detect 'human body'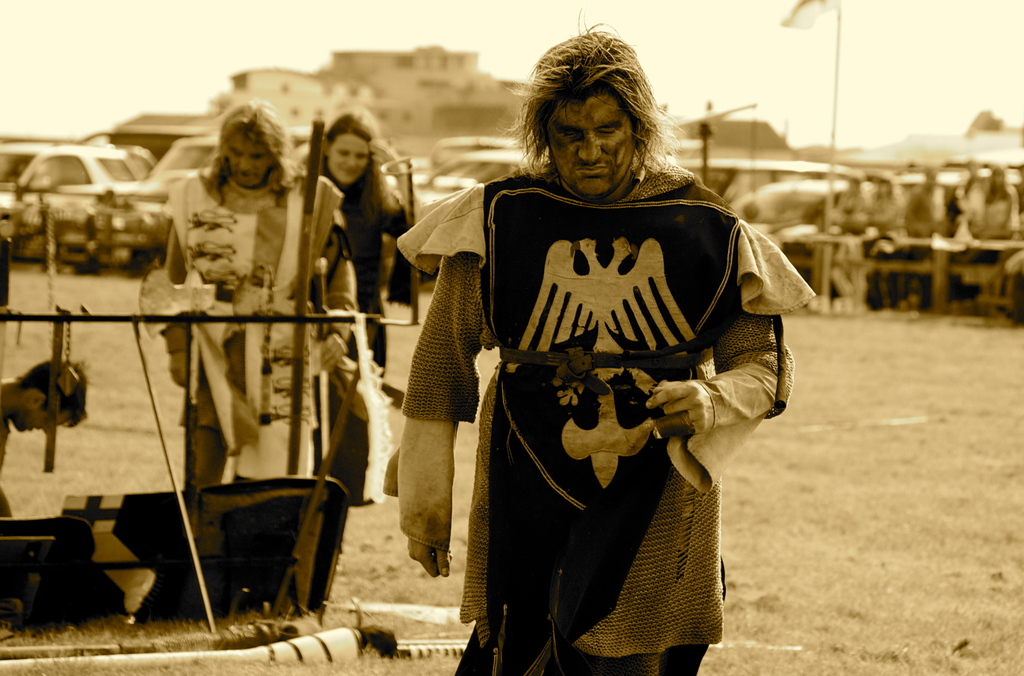
[0,377,22,522]
